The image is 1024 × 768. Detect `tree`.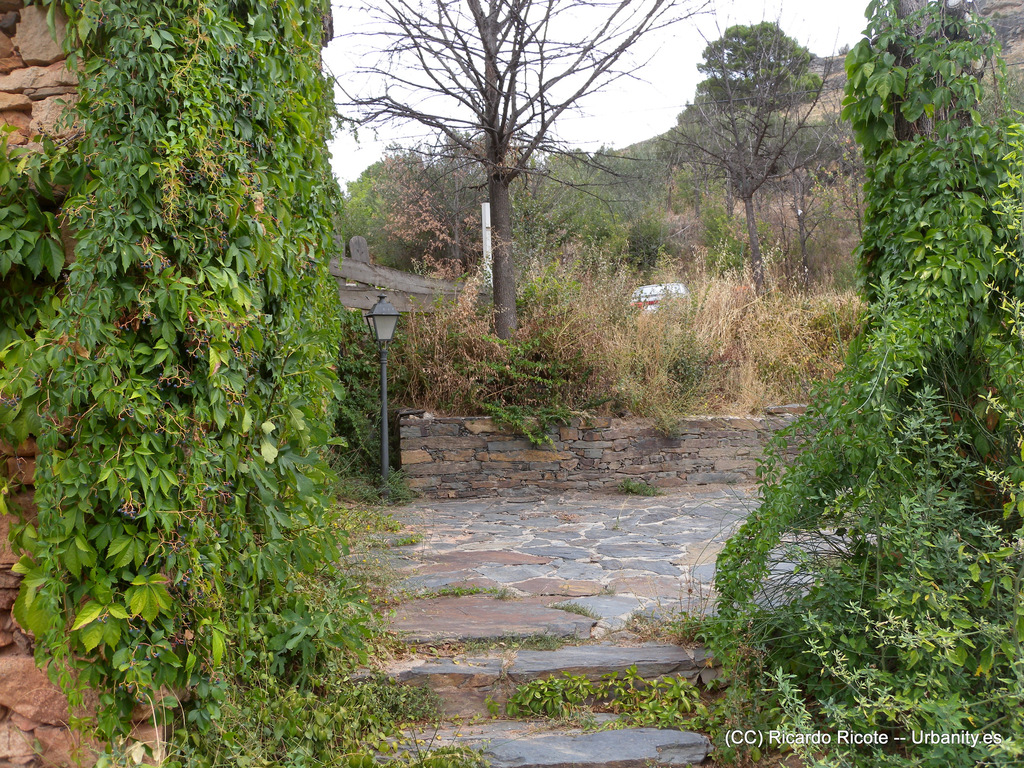
Detection: <bbox>540, 125, 636, 259</bbox>.
